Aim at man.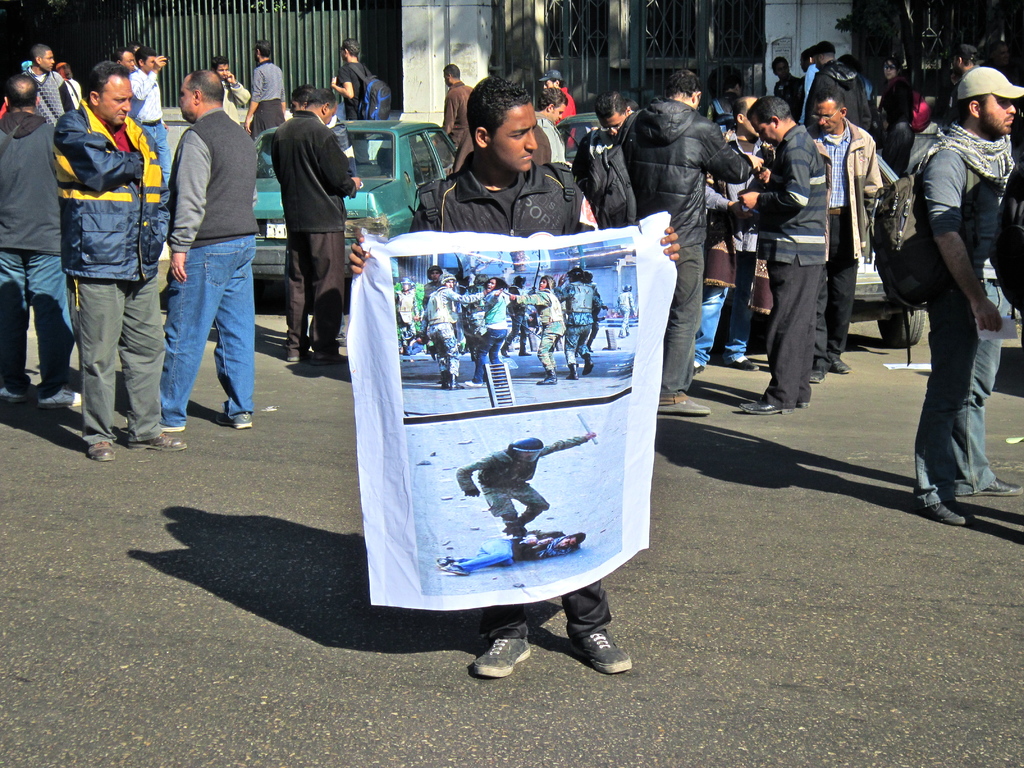
Aimed at <region>434, 60, 475, 156</region>.
